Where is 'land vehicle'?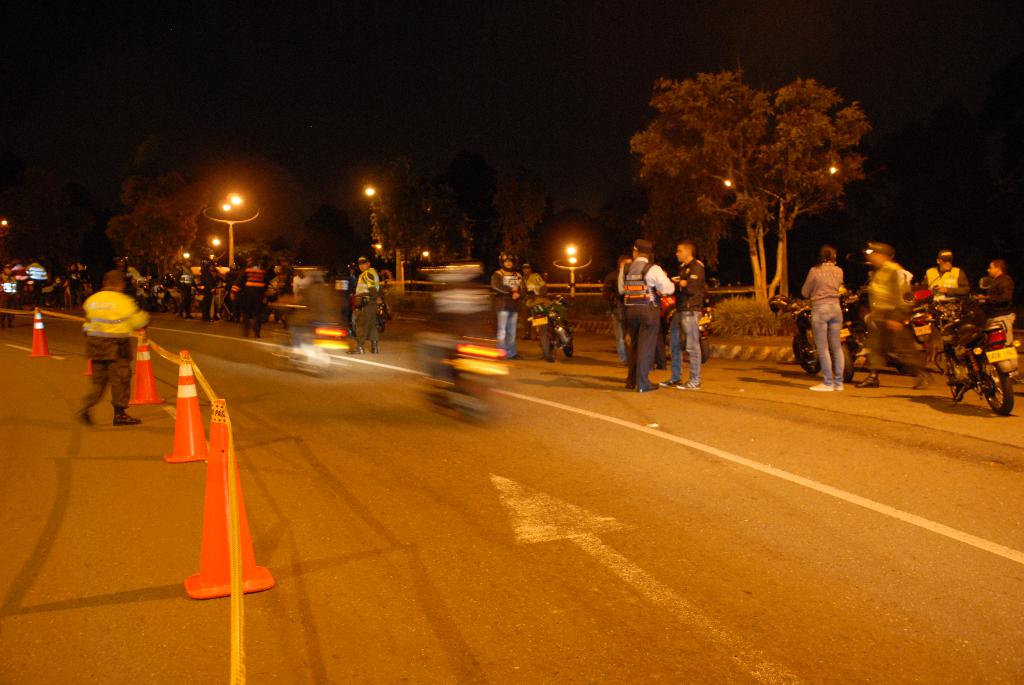
<bbox>914, 294, 1013, 427</bbox>.
